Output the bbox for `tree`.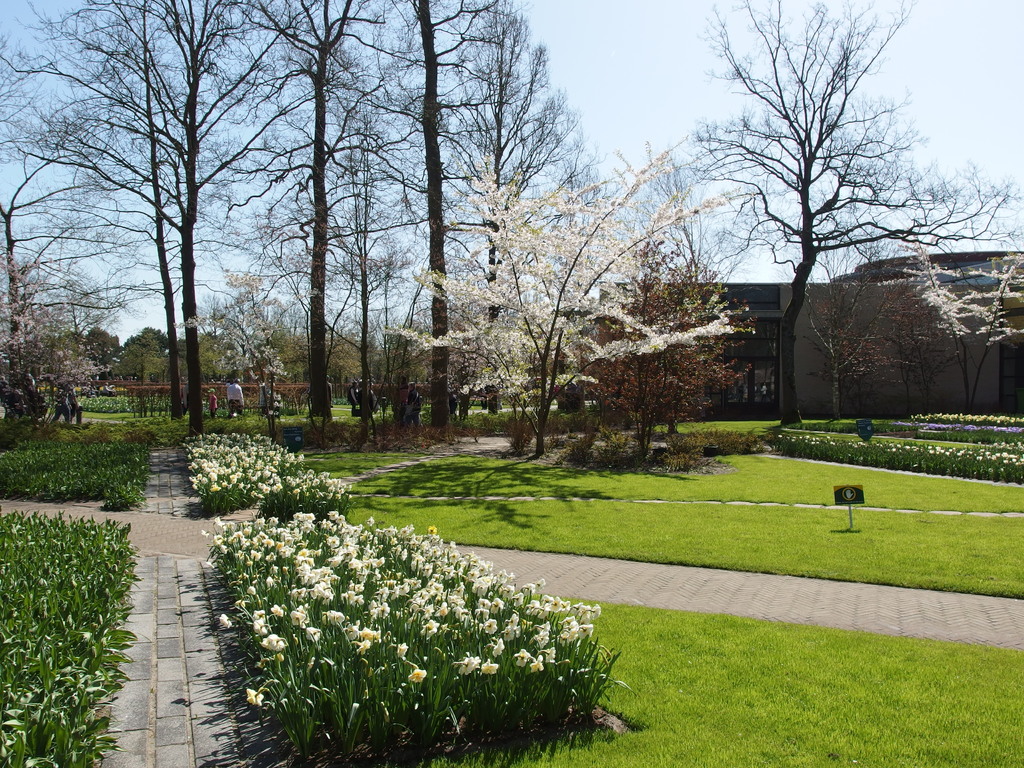
left=541, top=224, right=749, bottom=471.
